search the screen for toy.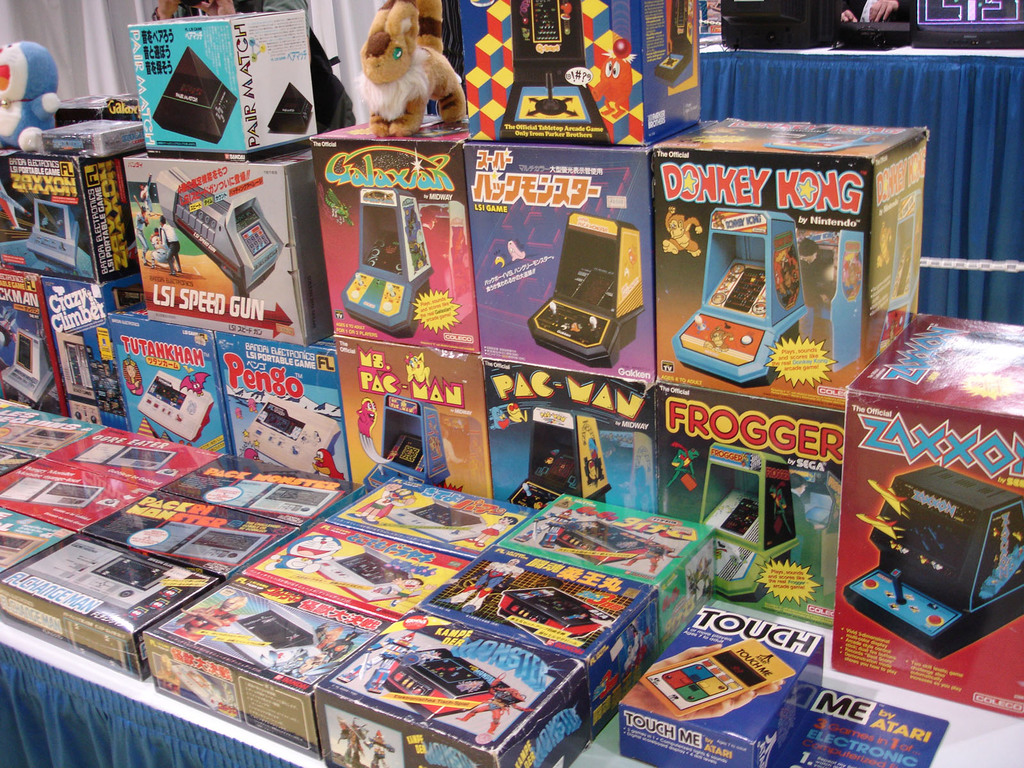
Found at region(317, 547, 419, 602).
